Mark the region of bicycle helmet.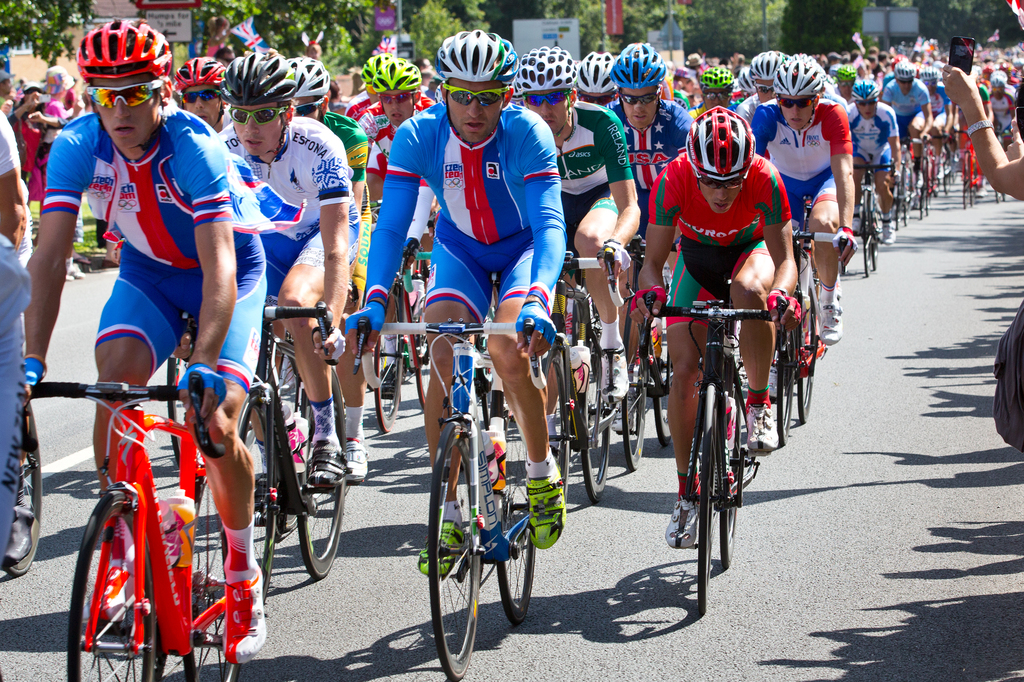
Region: pyautogui.locateOnScreen(893, 61, 912, 82).
